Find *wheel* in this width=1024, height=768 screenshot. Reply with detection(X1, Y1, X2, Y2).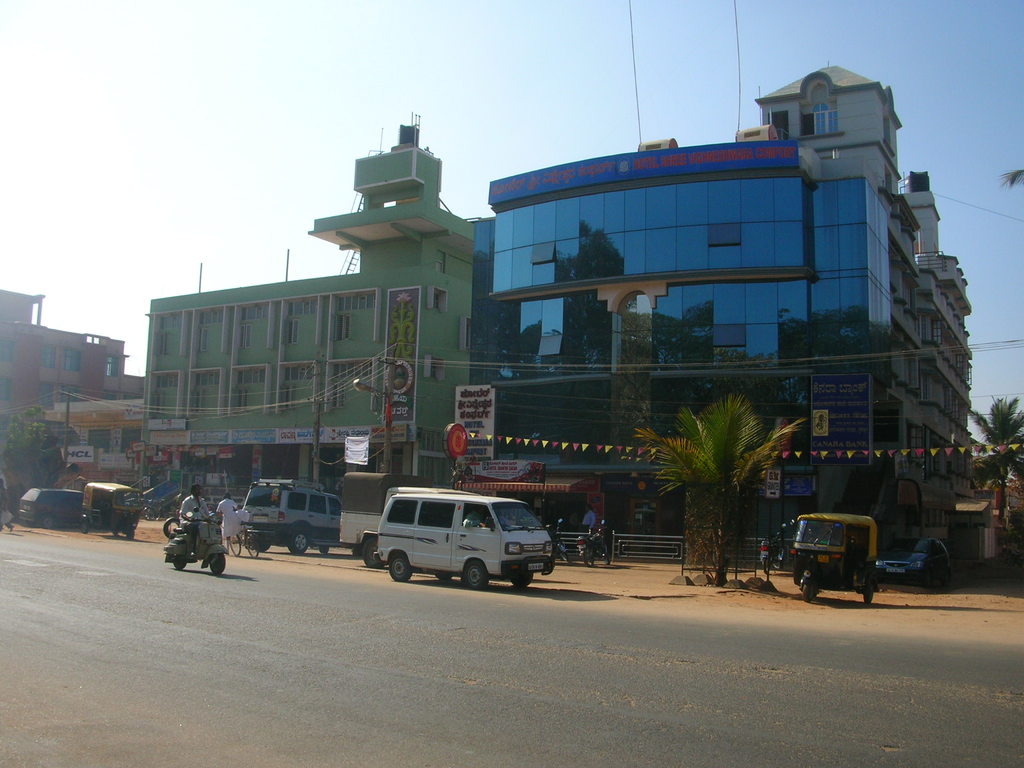
detection(600, 552, 611, 567).
